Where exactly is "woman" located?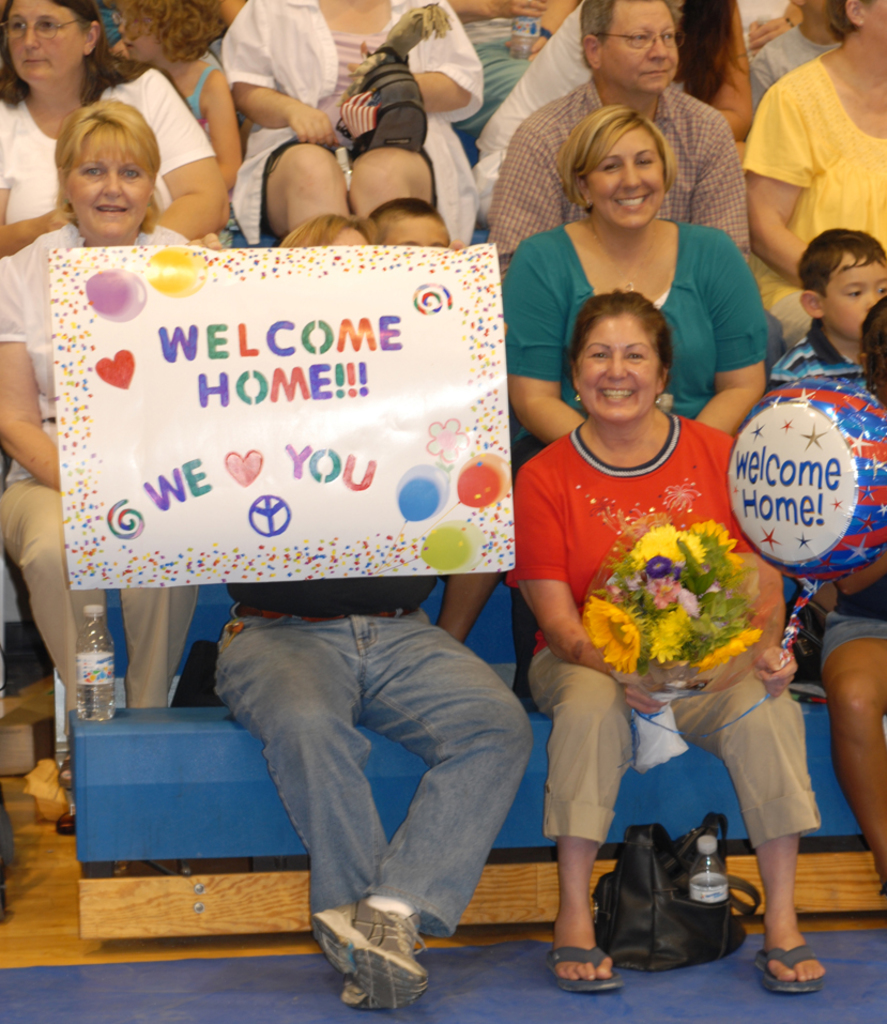
Its bounding box is {"left": 0, "top": 0, "right": 234, "bottom": 248}.
